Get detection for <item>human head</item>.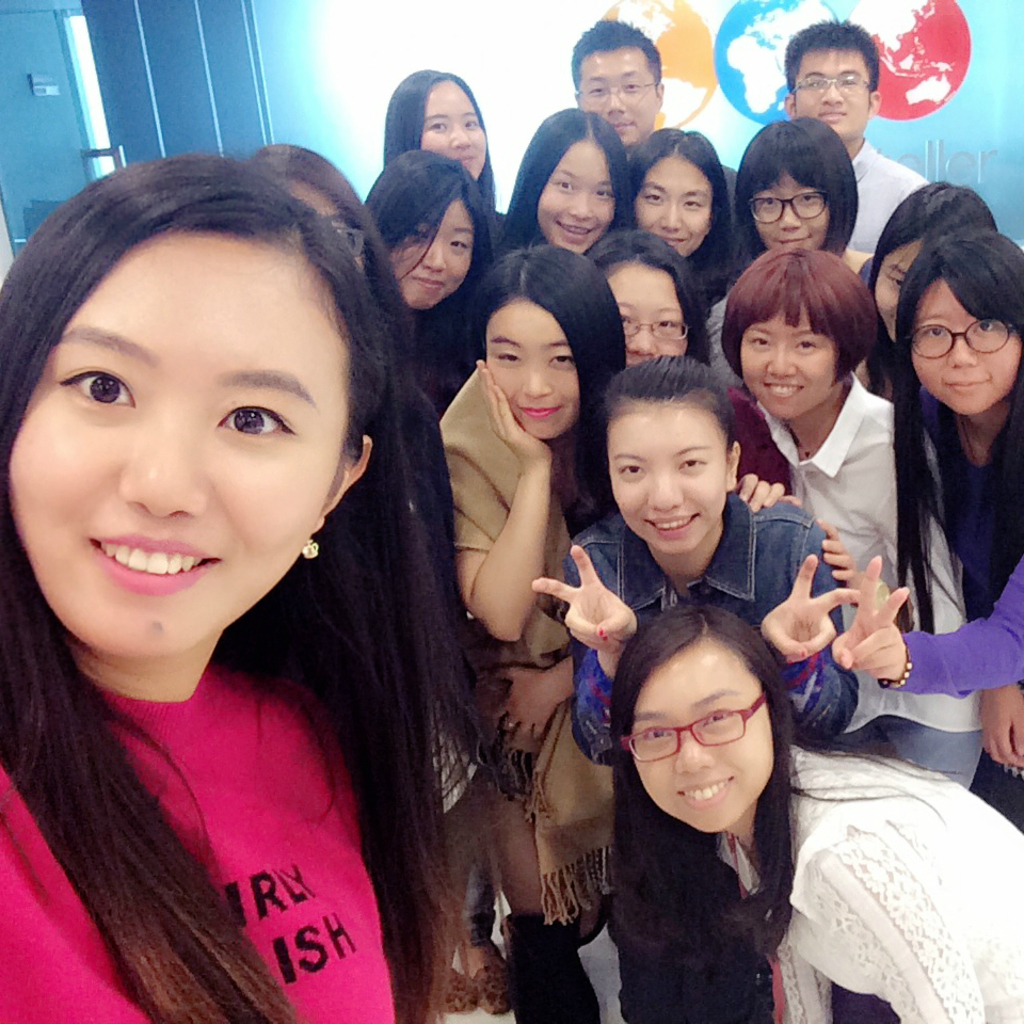
Detection: [874, 177, 1001, 342].
